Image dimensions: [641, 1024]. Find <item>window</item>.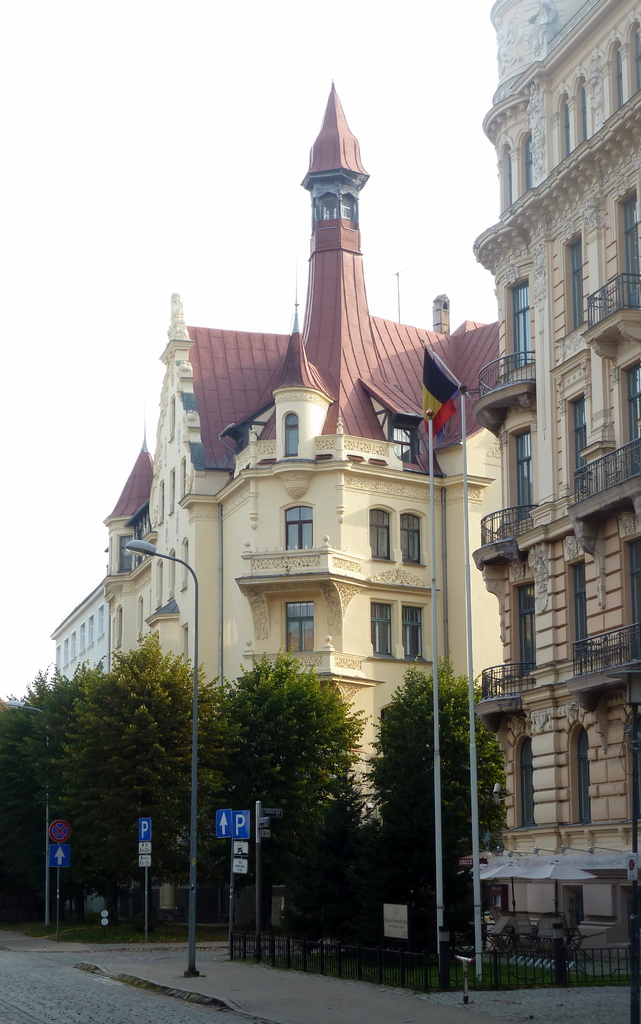
280, 410, 303, 458.
